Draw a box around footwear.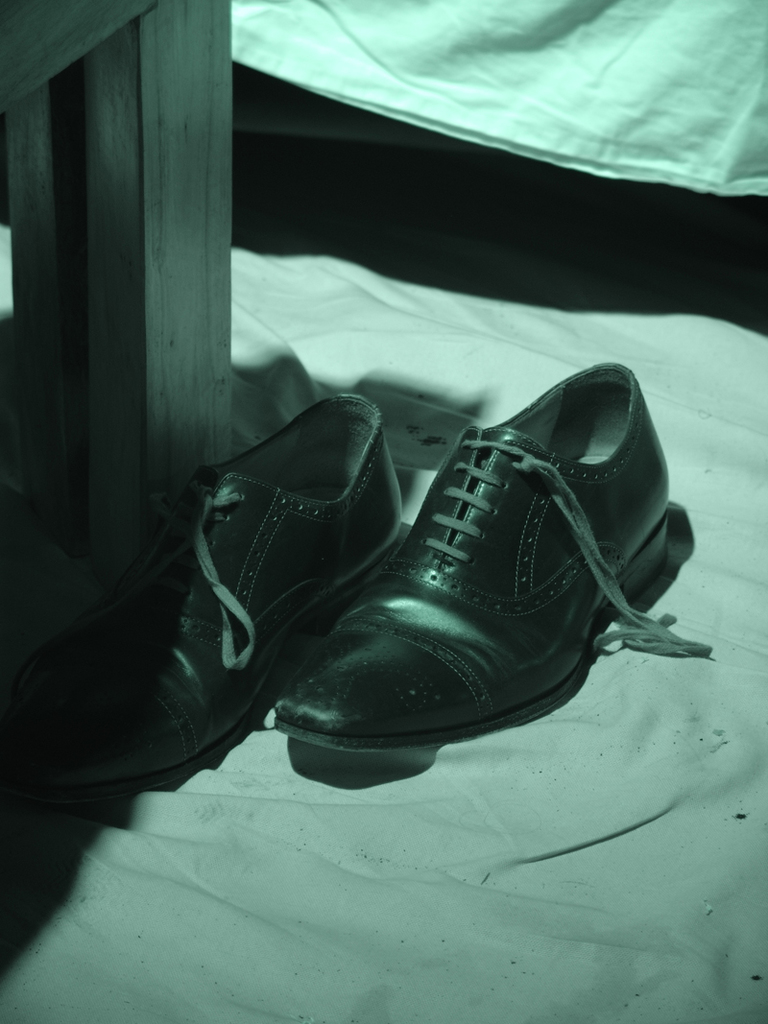
[x1=267, y1=369, x2=724, y2=740].
